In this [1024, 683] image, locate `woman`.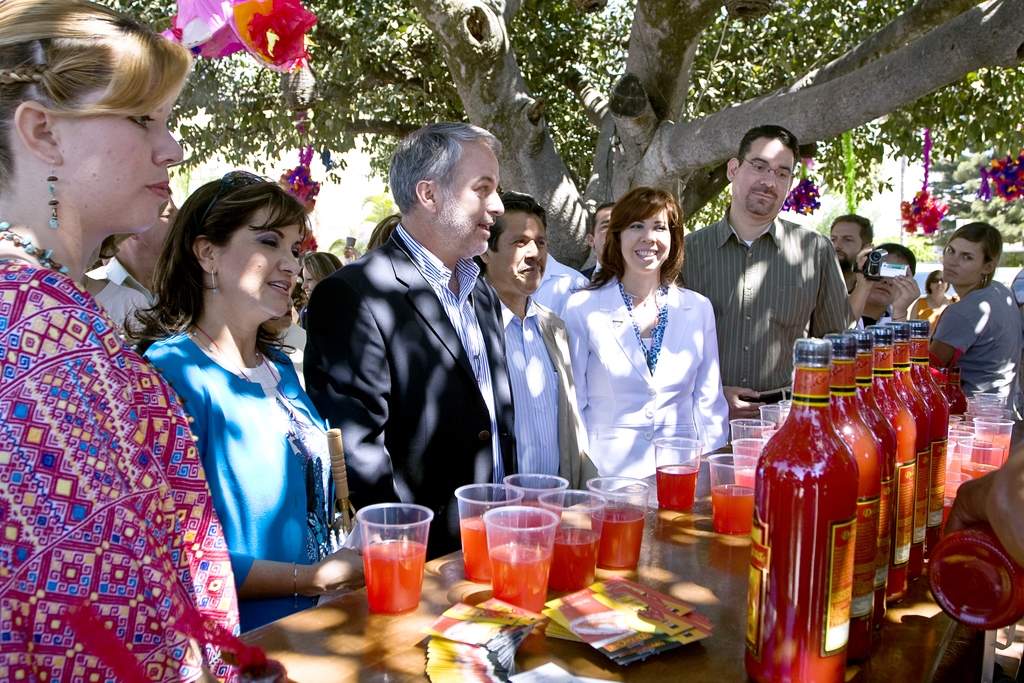
Bounding box: {"left": 560, "top": 188, "right": 735, "bottom": 493}.
